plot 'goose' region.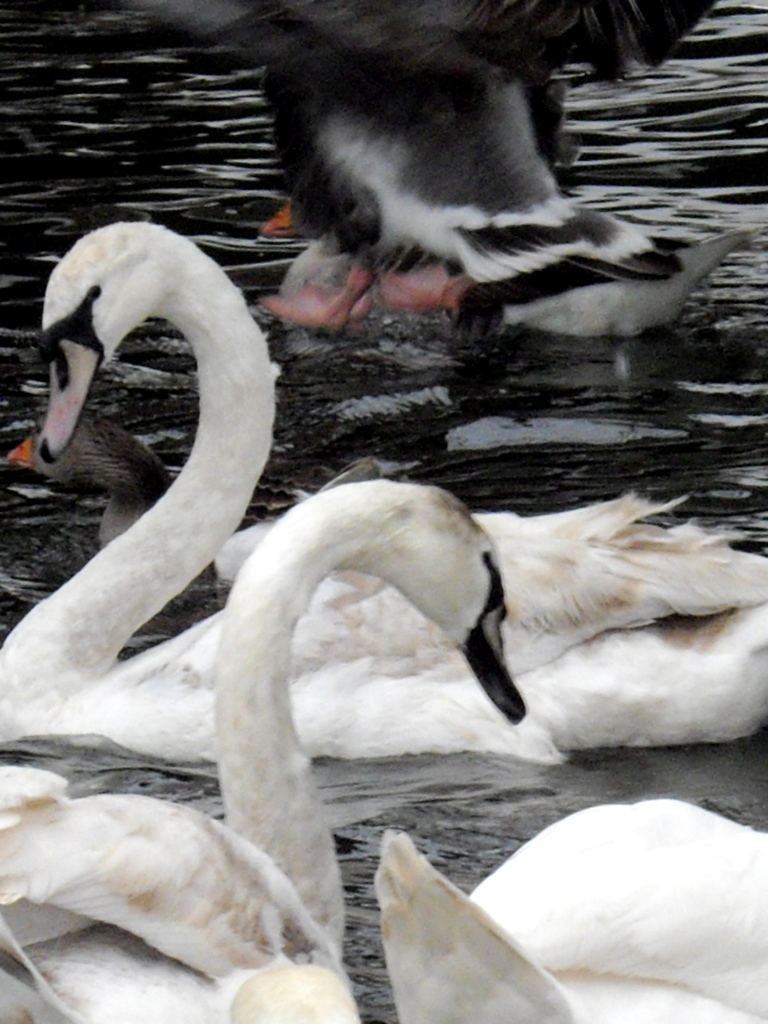
Plotted at box(0, 218, 767, 764).
